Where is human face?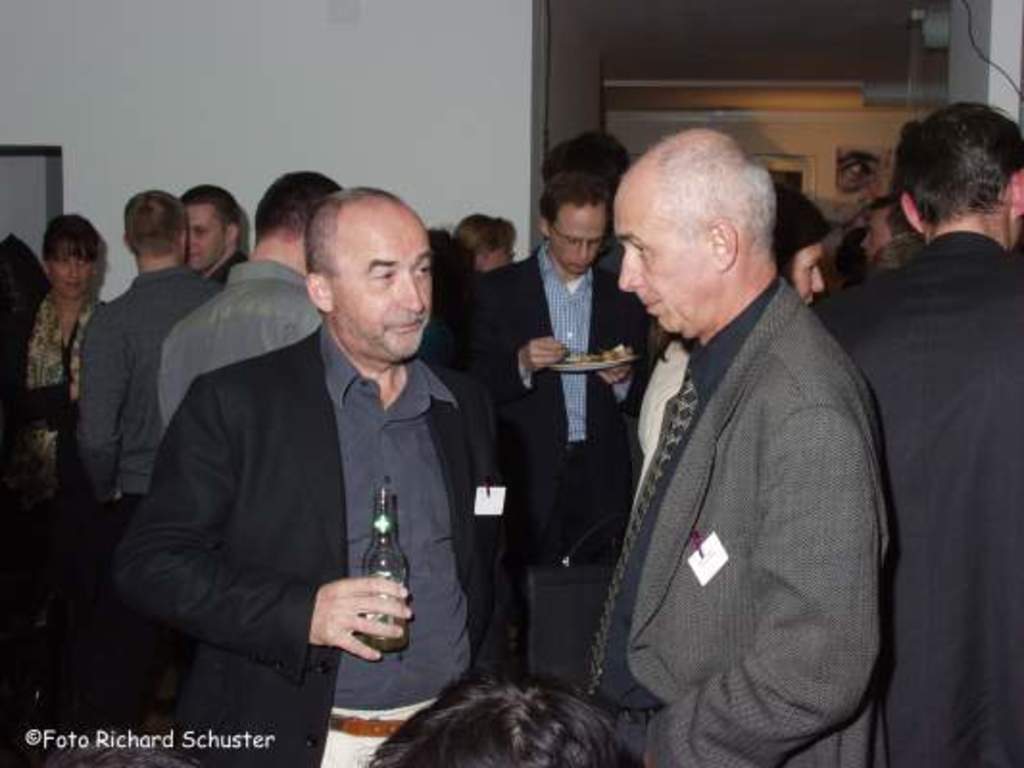
bbox(609, 165, 720, 338).
